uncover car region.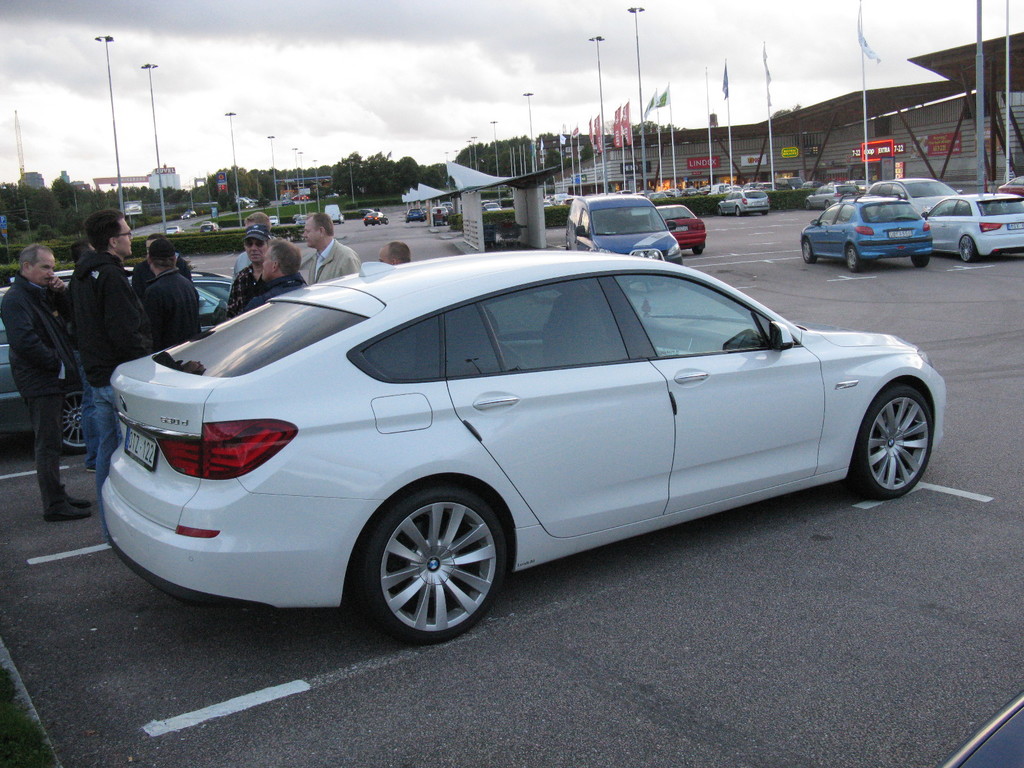
Uncovered: 269, 214, 279, 223.
